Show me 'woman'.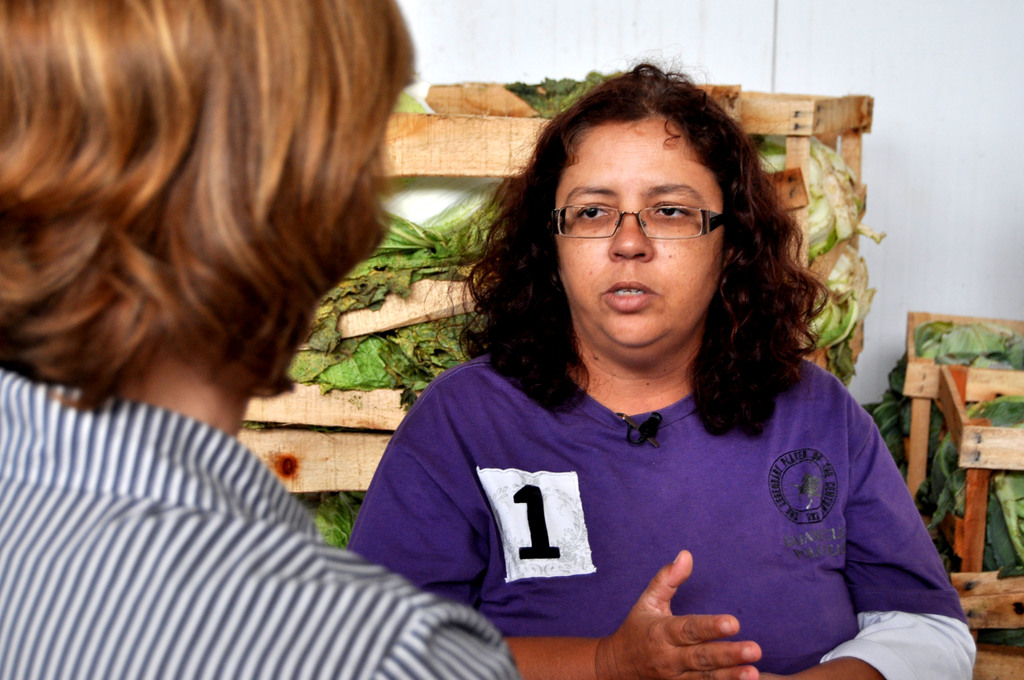
'woman' is here: [left=338, top=78, right=943, bottom=679].
